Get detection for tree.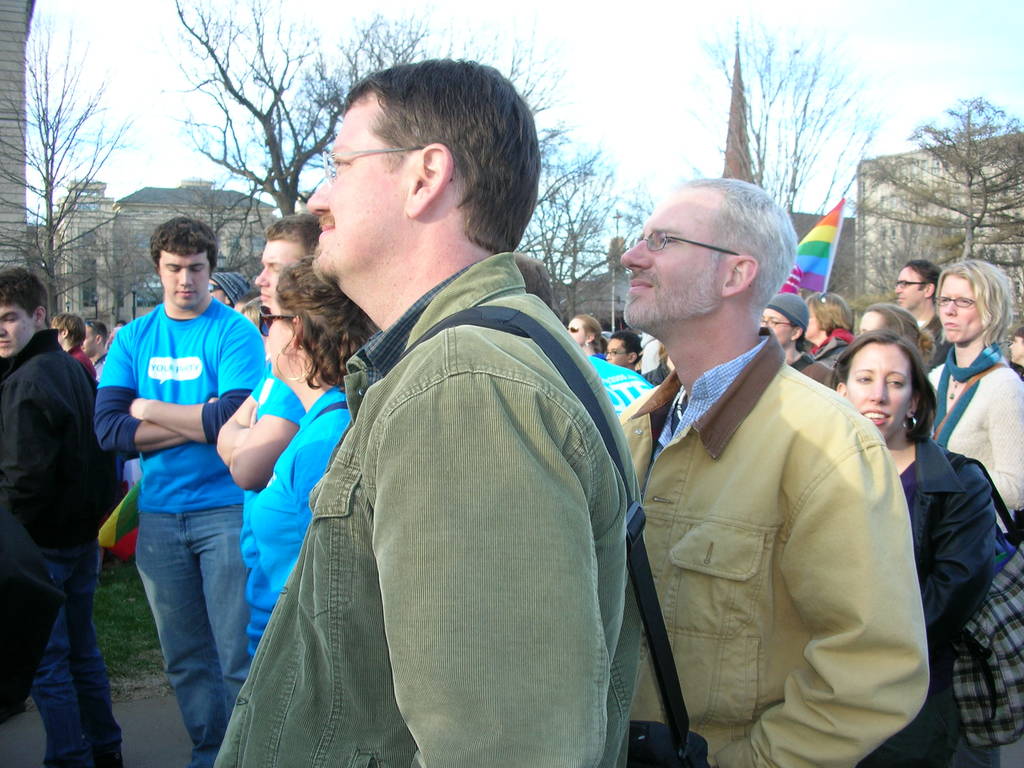
Detection: 158:0:443:233.
